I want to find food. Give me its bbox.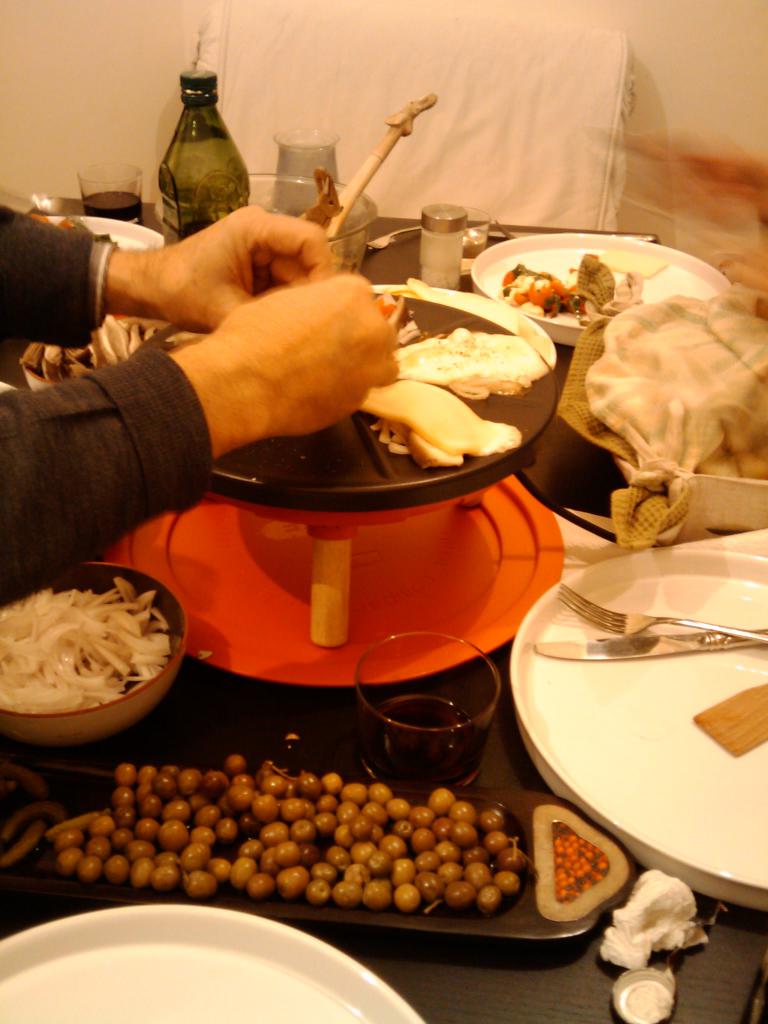
0, 574, 172, 716.
